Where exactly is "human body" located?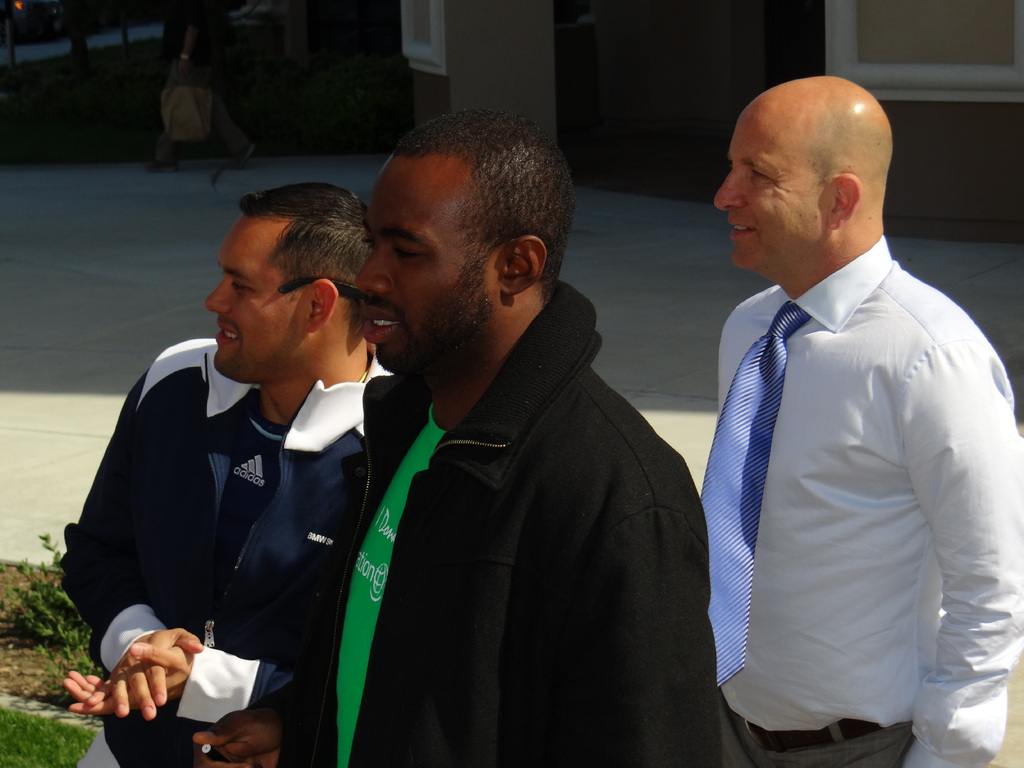
Its bounding box is Rect(50, 332, 395, 767).
